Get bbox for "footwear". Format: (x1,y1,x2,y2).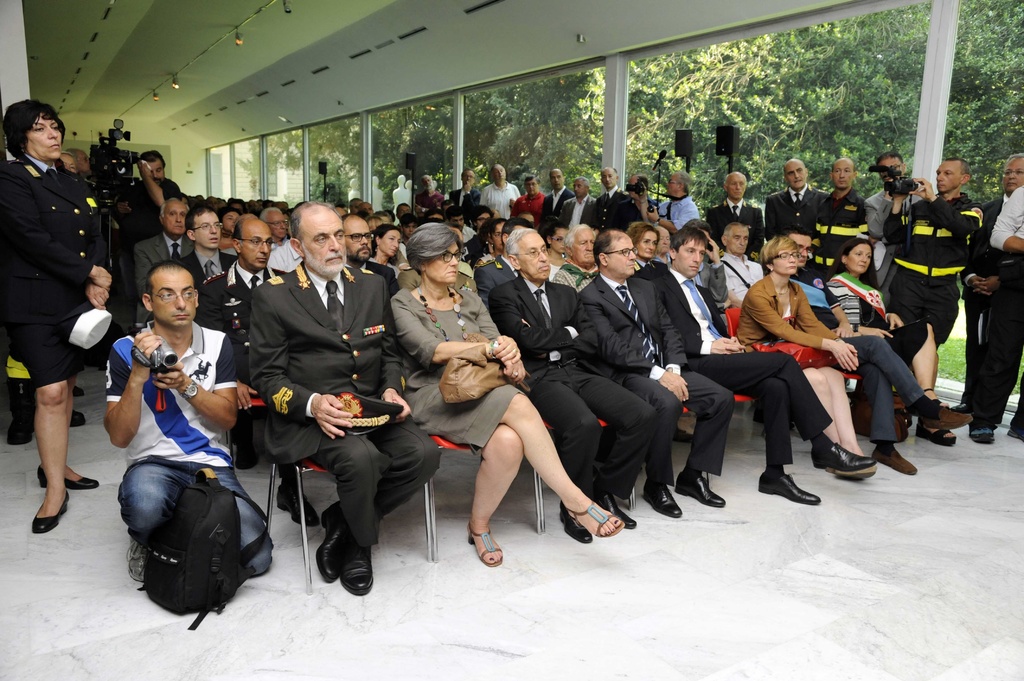
(676,469,727,508).
